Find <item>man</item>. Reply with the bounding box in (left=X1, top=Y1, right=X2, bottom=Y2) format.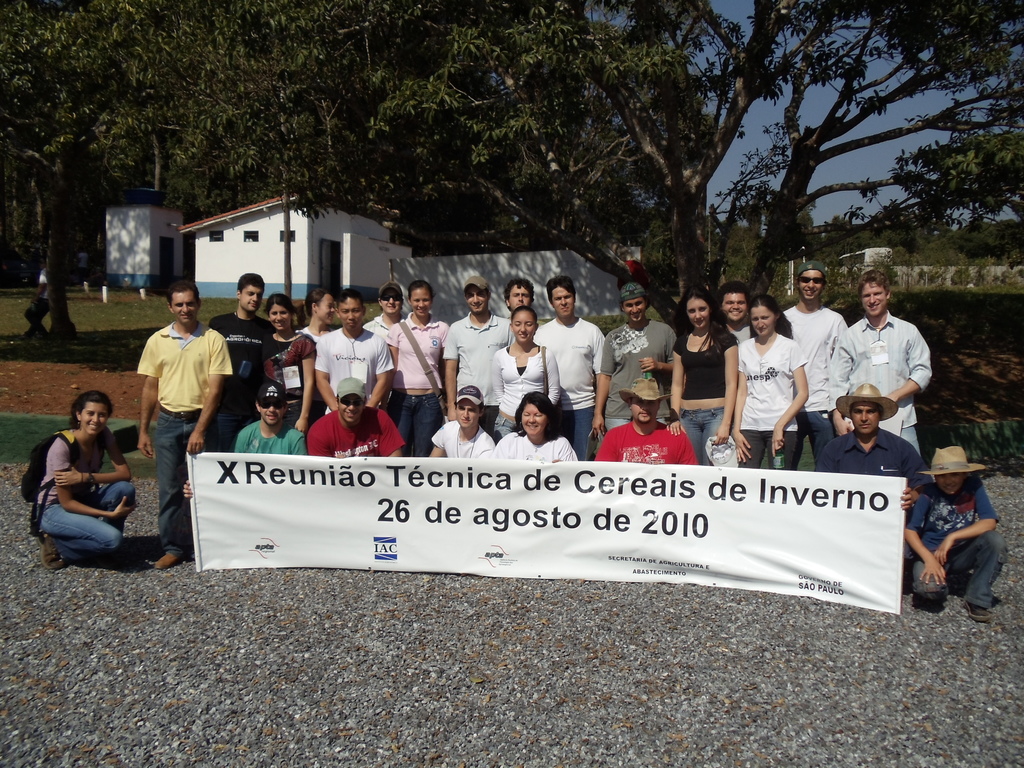
(left=532, top=276, right=604, bottom=459).
